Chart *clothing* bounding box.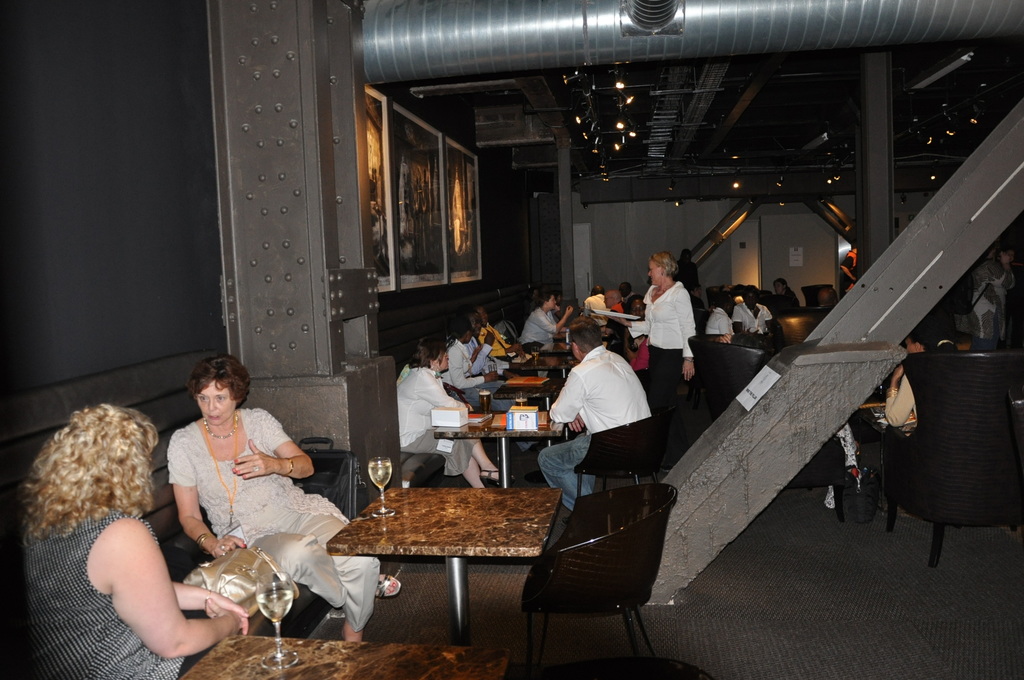
Charted: l=26, t=503, r=196, b=679.
